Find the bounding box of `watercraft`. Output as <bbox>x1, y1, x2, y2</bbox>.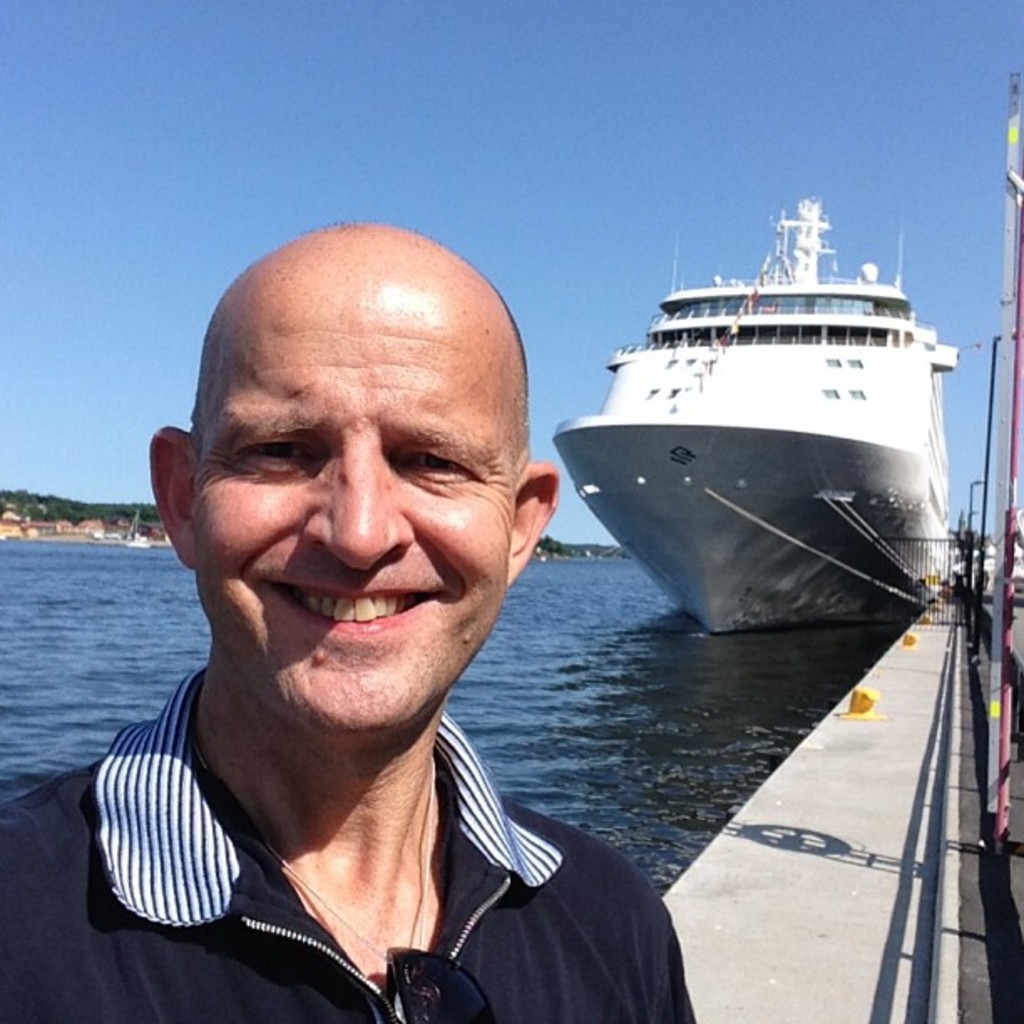
<bbox>519, 192, 989, 661</bbox>.
